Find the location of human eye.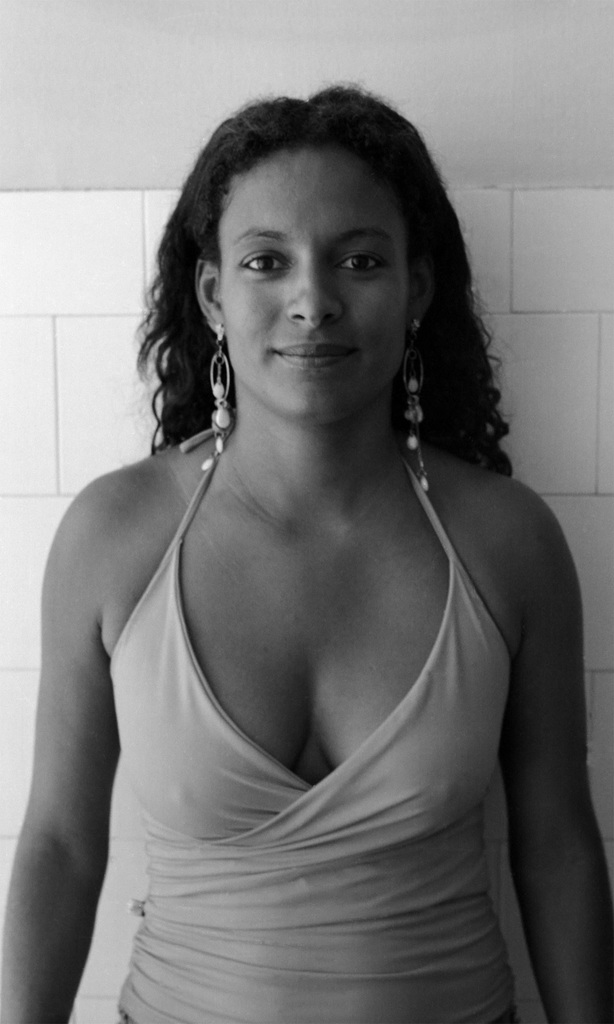
Location: bbox=[230, 244, 289, 288].
